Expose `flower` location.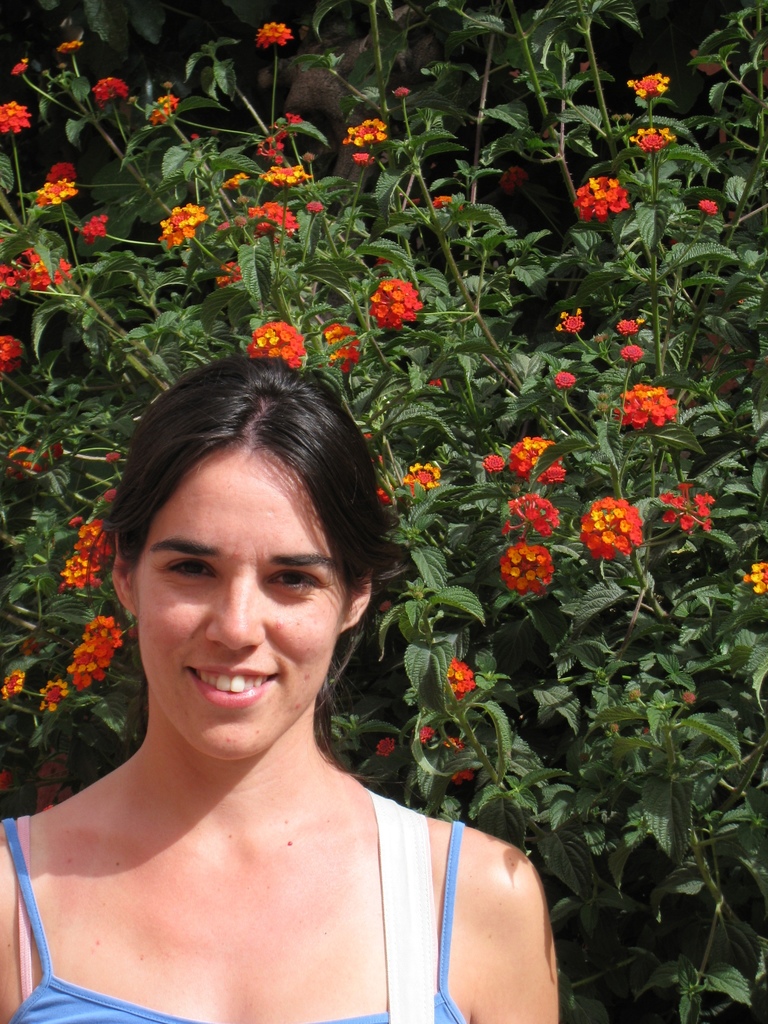
Exposed at [310,200,324,211].
